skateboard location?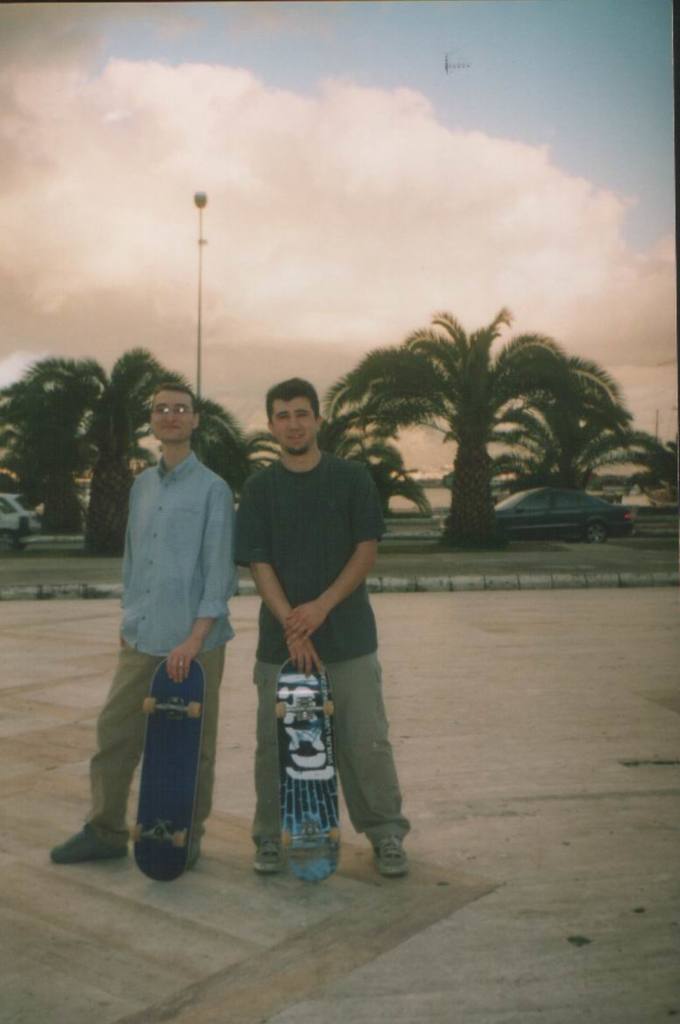
x1=258 y1=654 x2=370 y2=857
